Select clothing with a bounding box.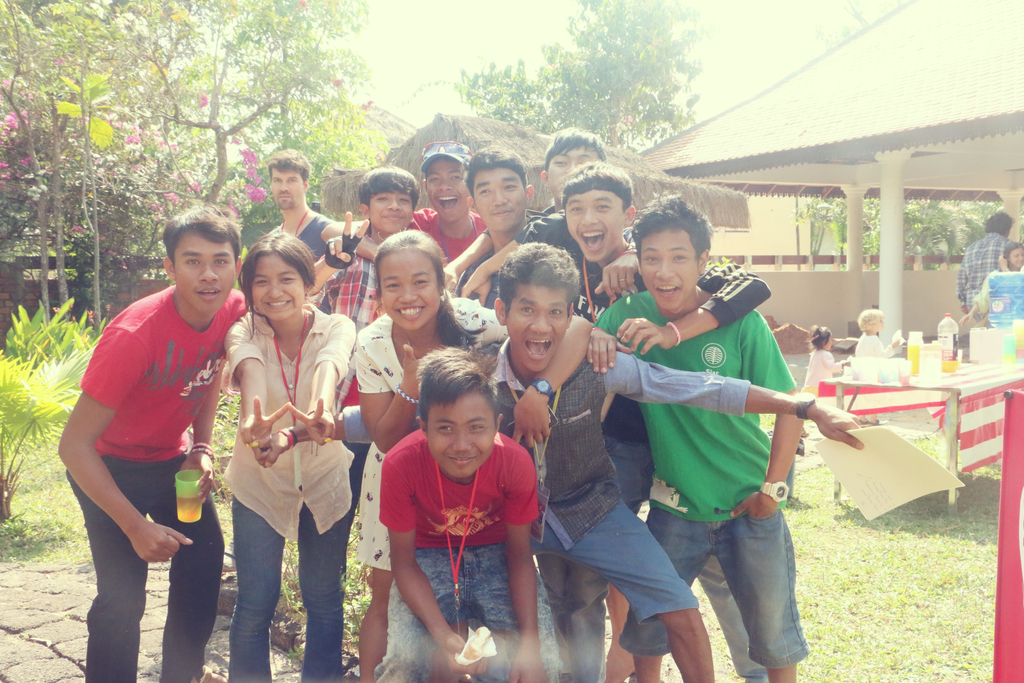
{"x1": 71, "y1": 276, "x2": 242, "y2": 682}.
